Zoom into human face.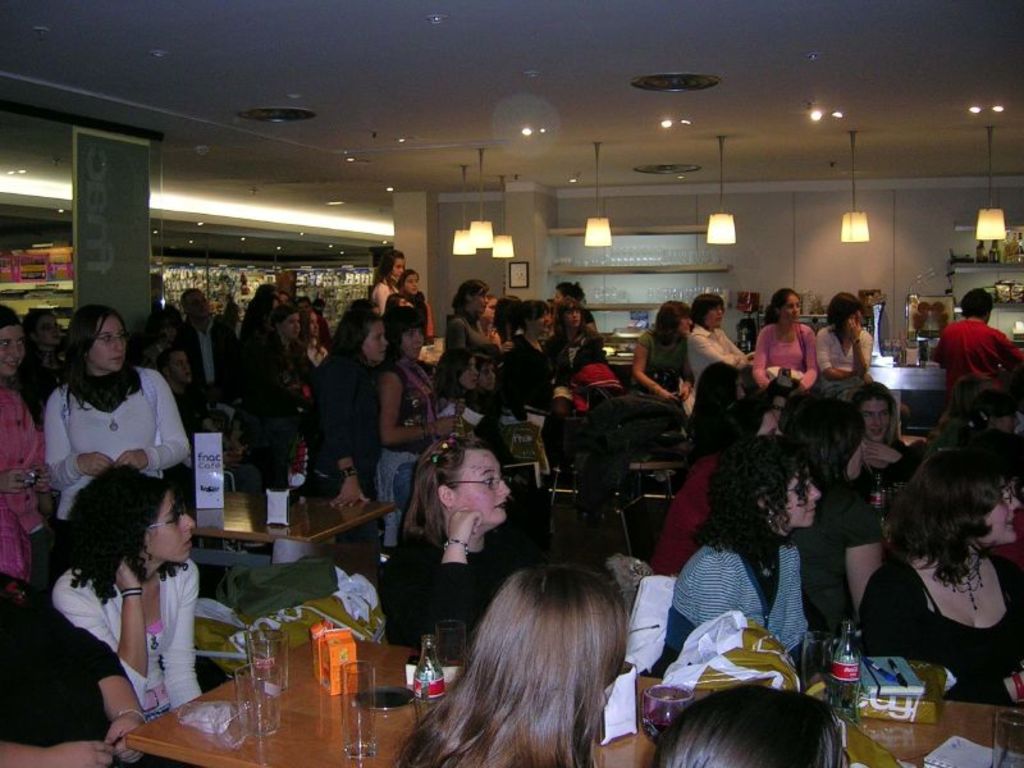
Zoom target: (left=449, top=451, right=508, bottom=521).
